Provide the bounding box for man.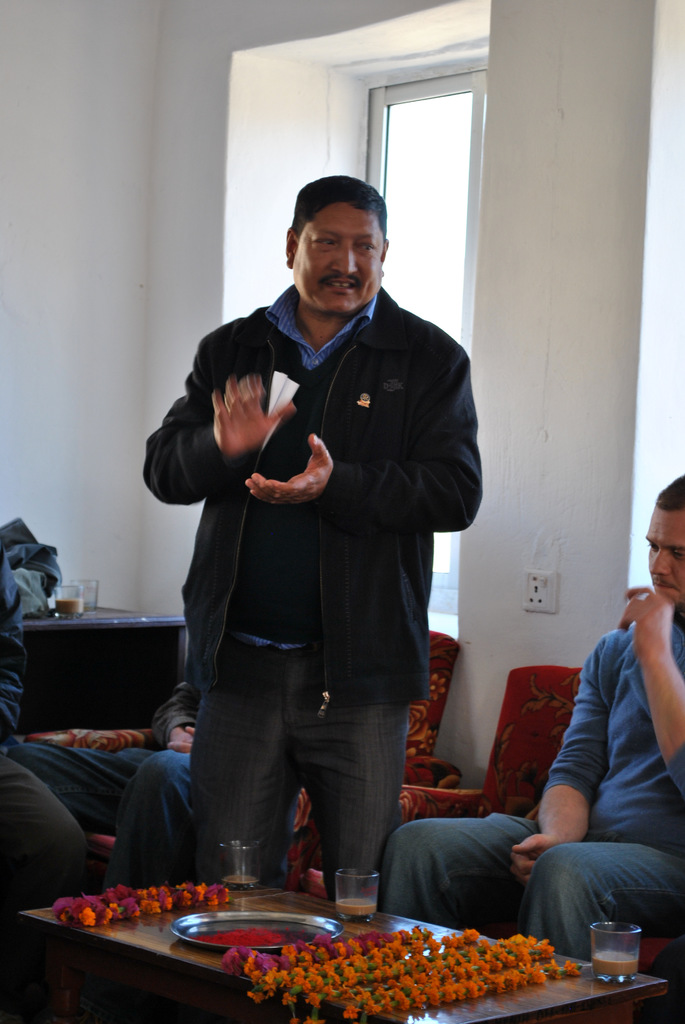
[left=146, top=165, right=489, bottom=919].
